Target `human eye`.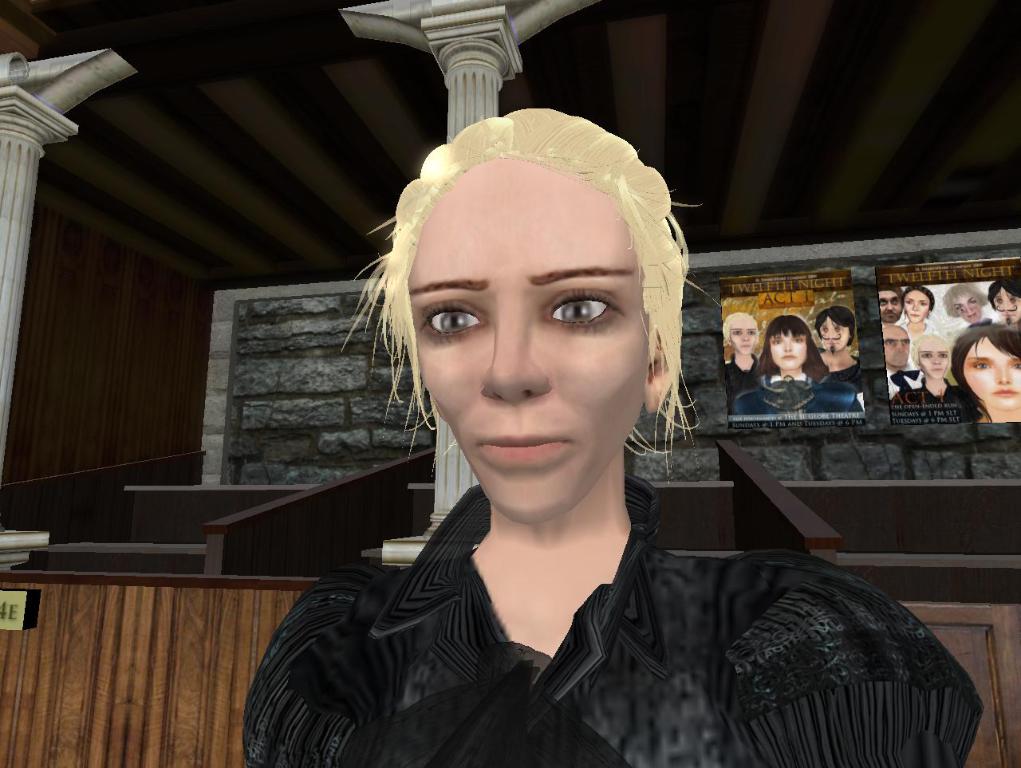
Target region: detection(546, 285, 614, 333).
